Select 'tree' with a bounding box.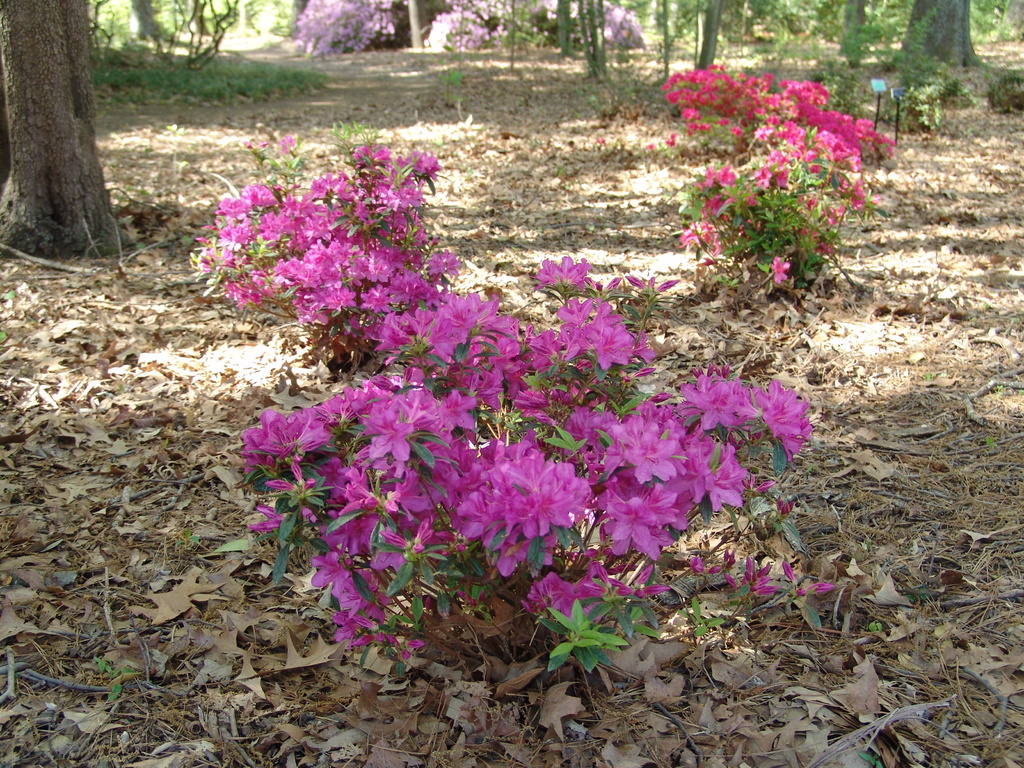
999/0/1023/44.
